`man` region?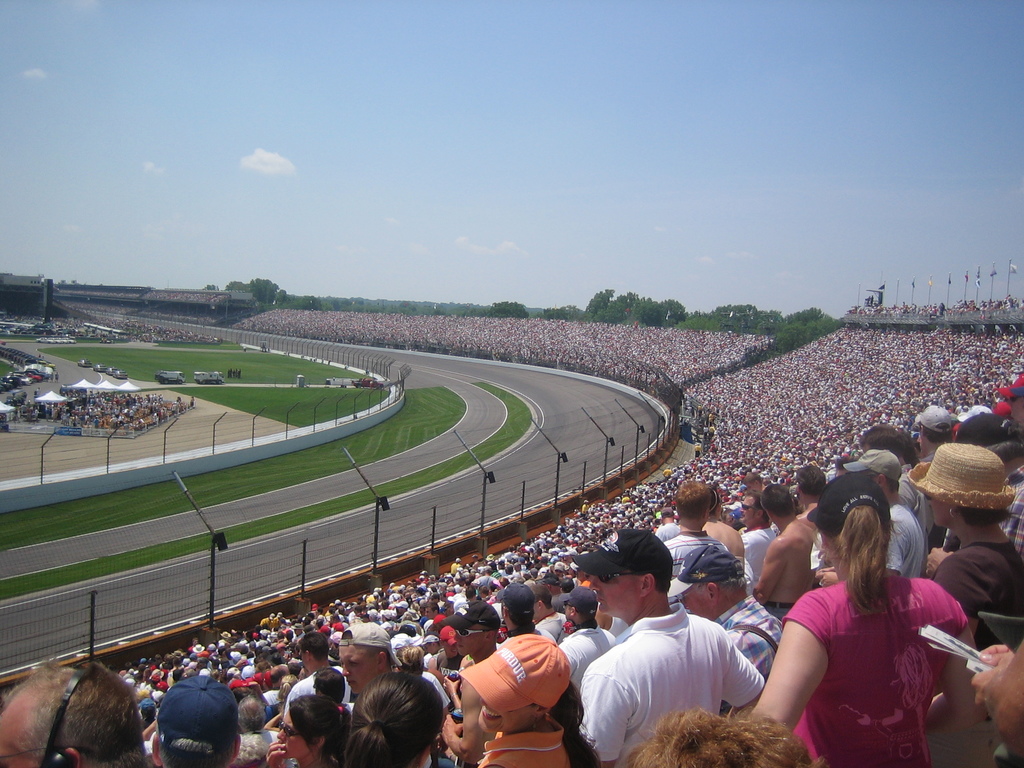
l=241, t=692, r=299, b=766
